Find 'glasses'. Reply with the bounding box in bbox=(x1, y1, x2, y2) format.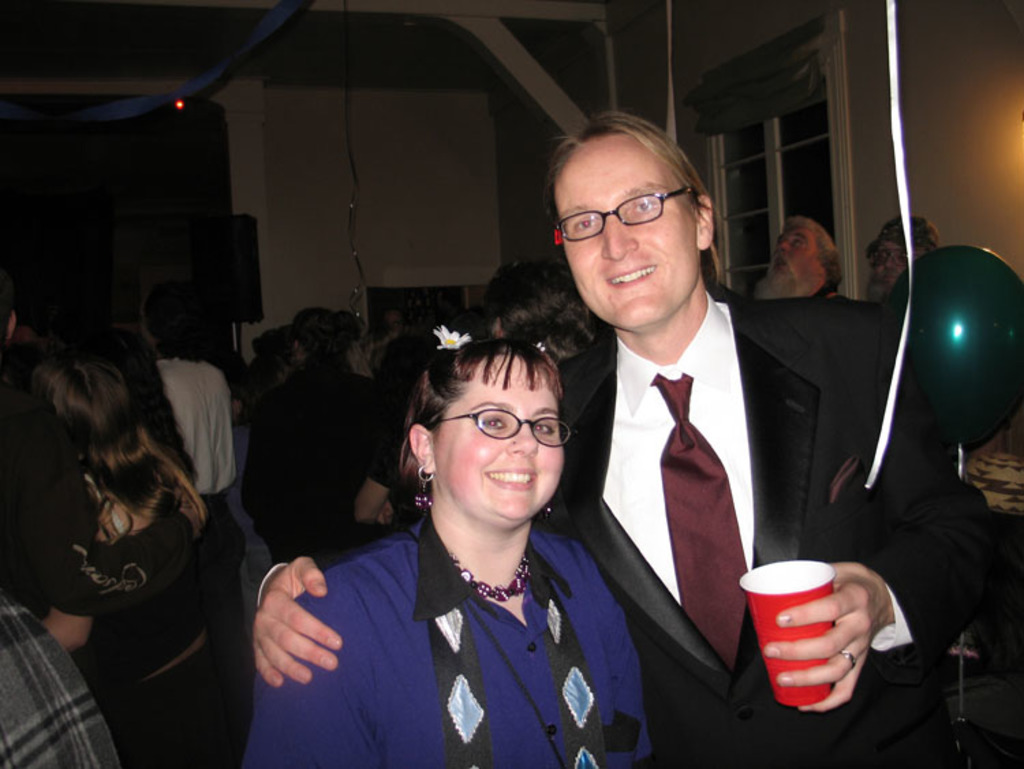
bbox=(871, 251, 907, 268).
